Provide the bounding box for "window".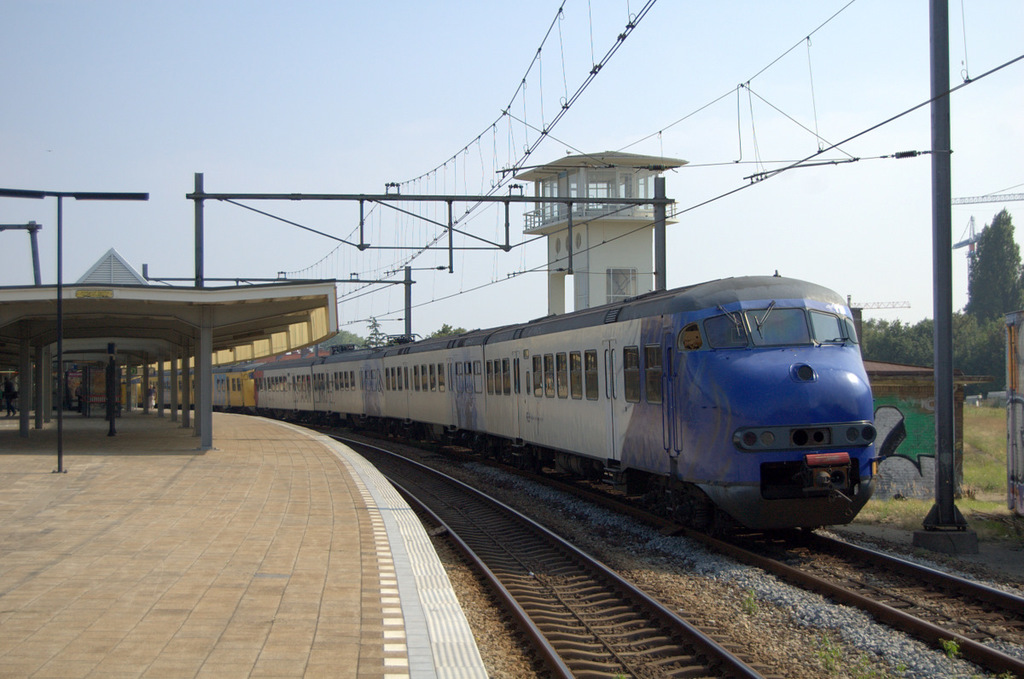
locate(437, 367, 446, 389).
